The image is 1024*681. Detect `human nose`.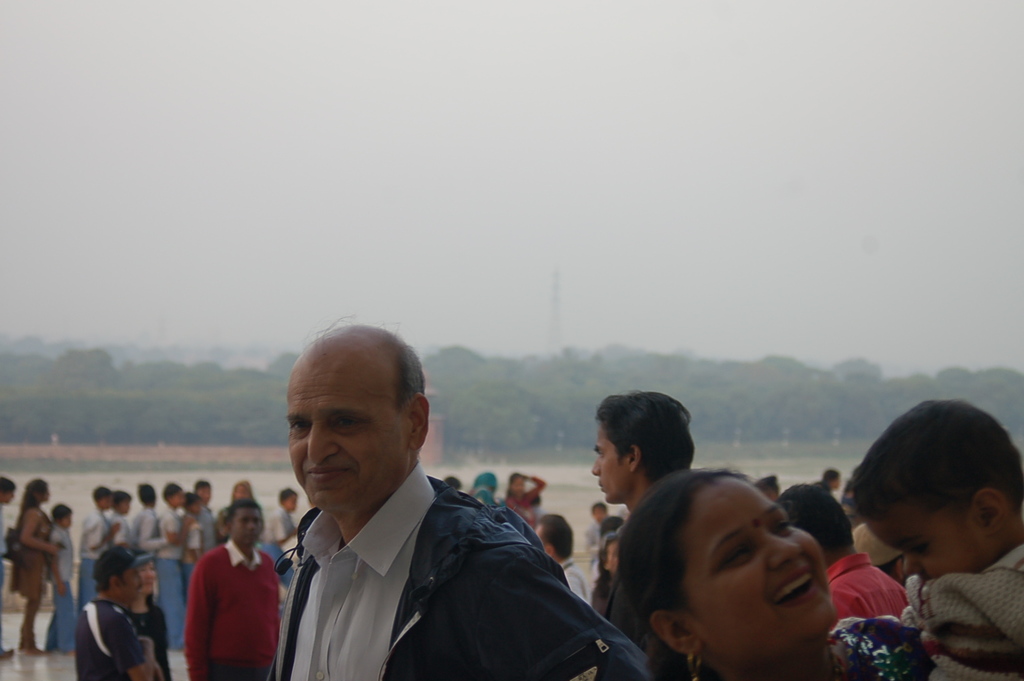
Detection: x1=903 y1=558 x2=921 y2=573.
